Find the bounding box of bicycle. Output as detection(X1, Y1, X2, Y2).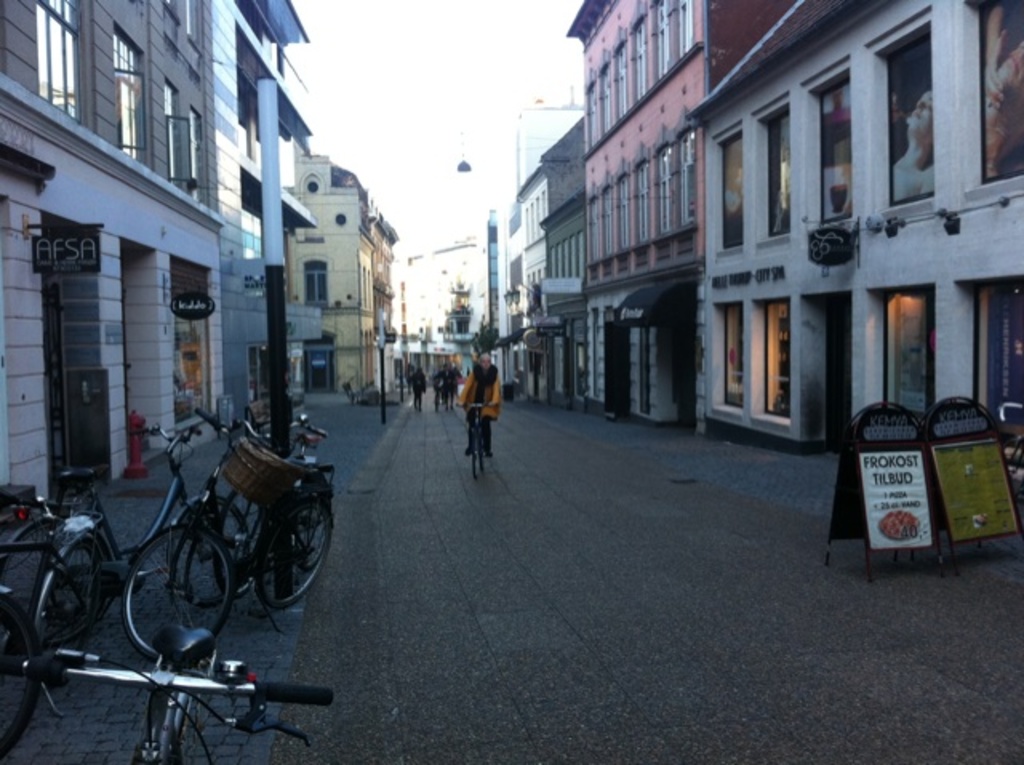
detection(0, 619, 334, 763).
